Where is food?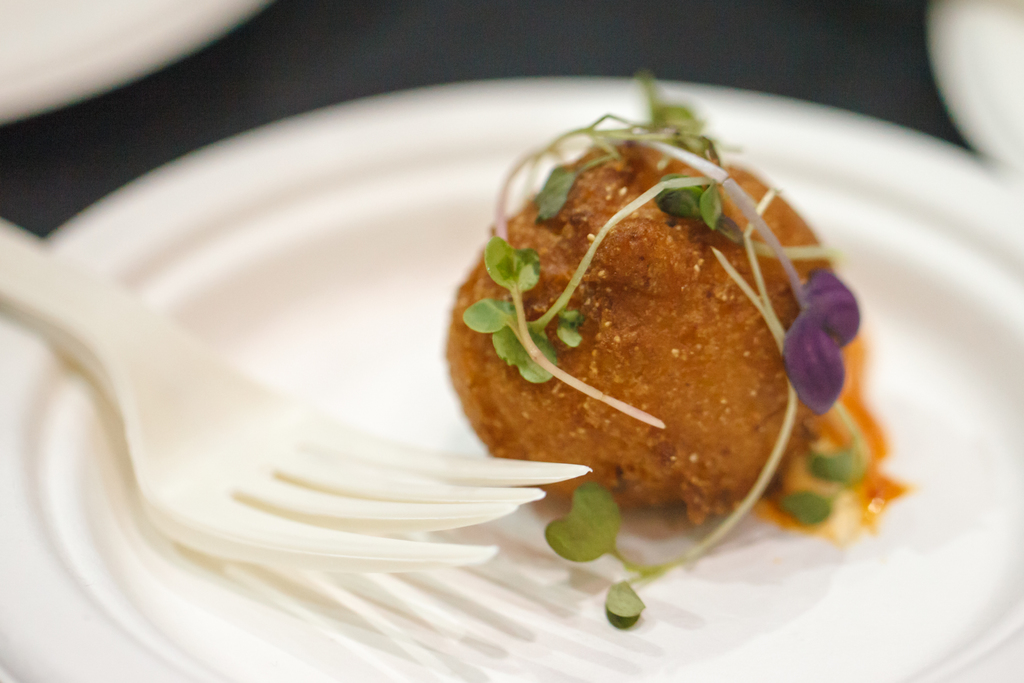
438/84/904/627.
